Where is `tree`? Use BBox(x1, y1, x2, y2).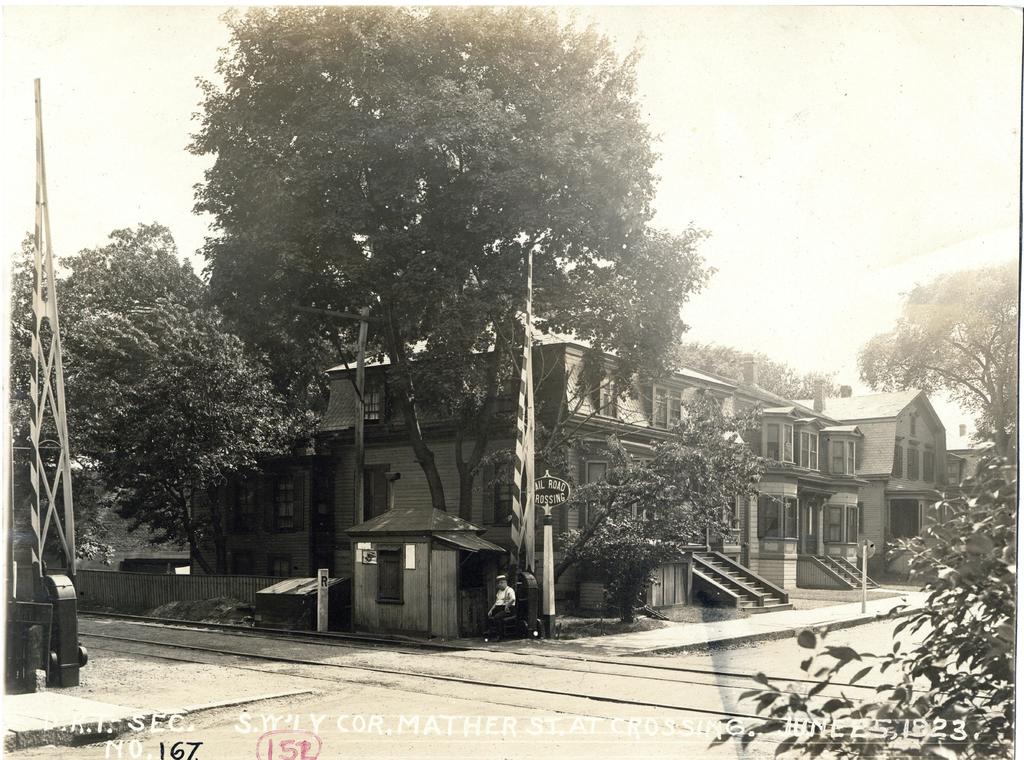
BBox(551, 387, 766, 596).
